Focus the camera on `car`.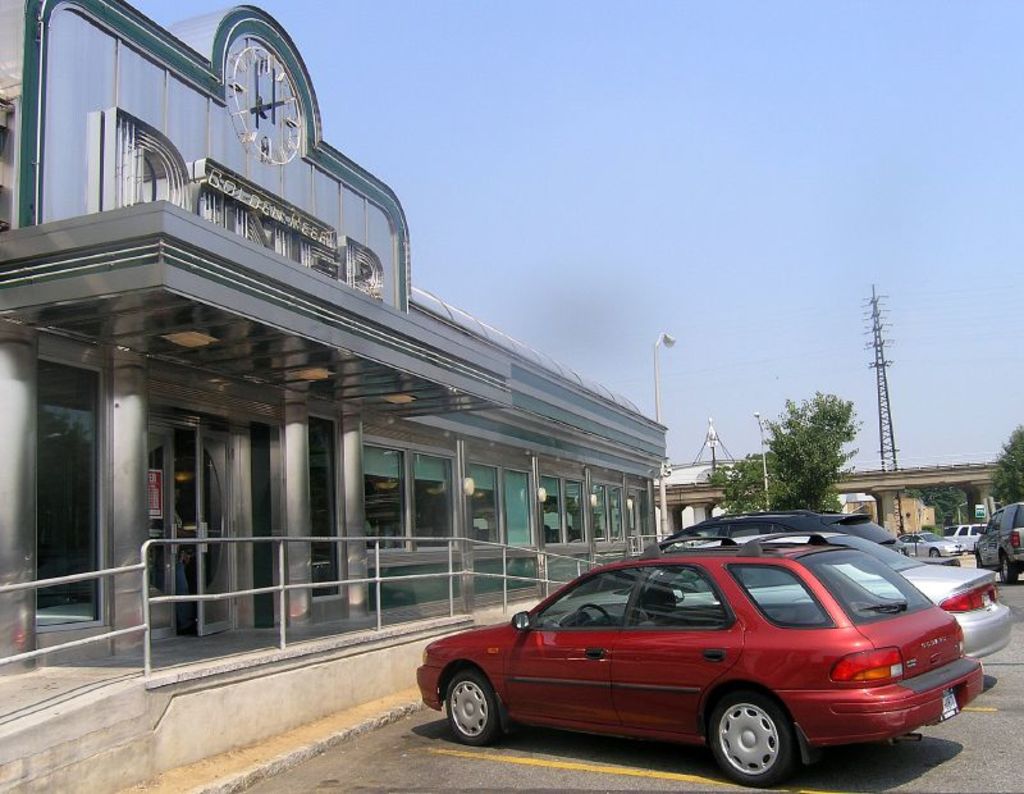
Focus region: [536, 526, 1010, 661].
